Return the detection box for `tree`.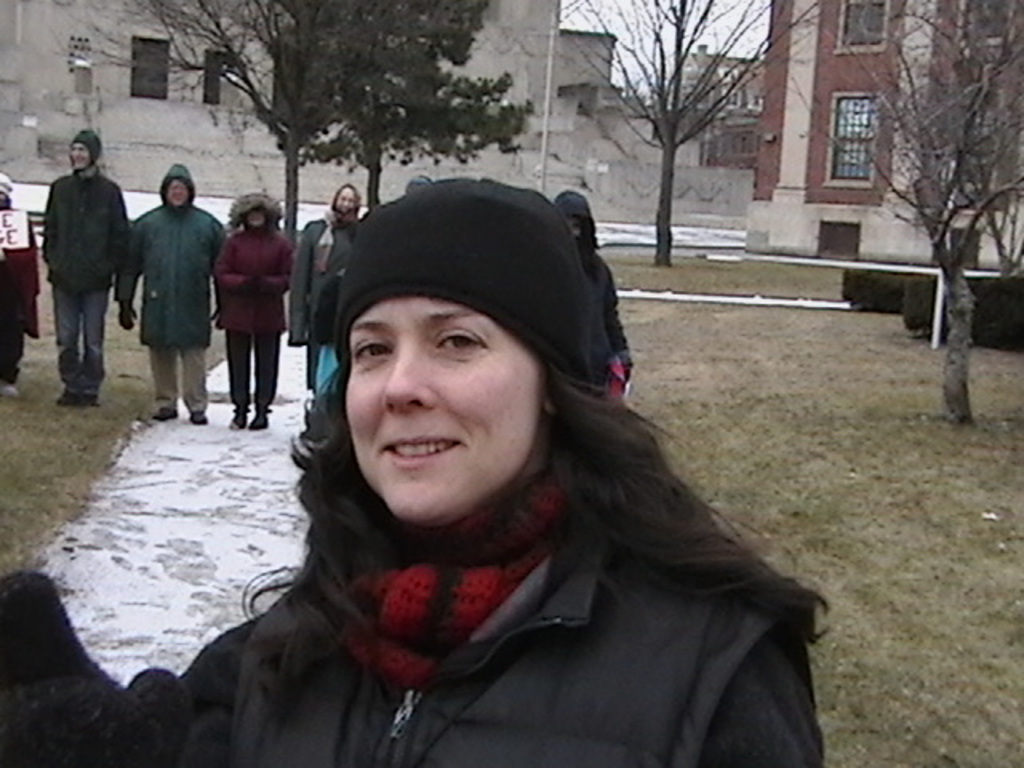
crop(48, 0, 394, 248).
